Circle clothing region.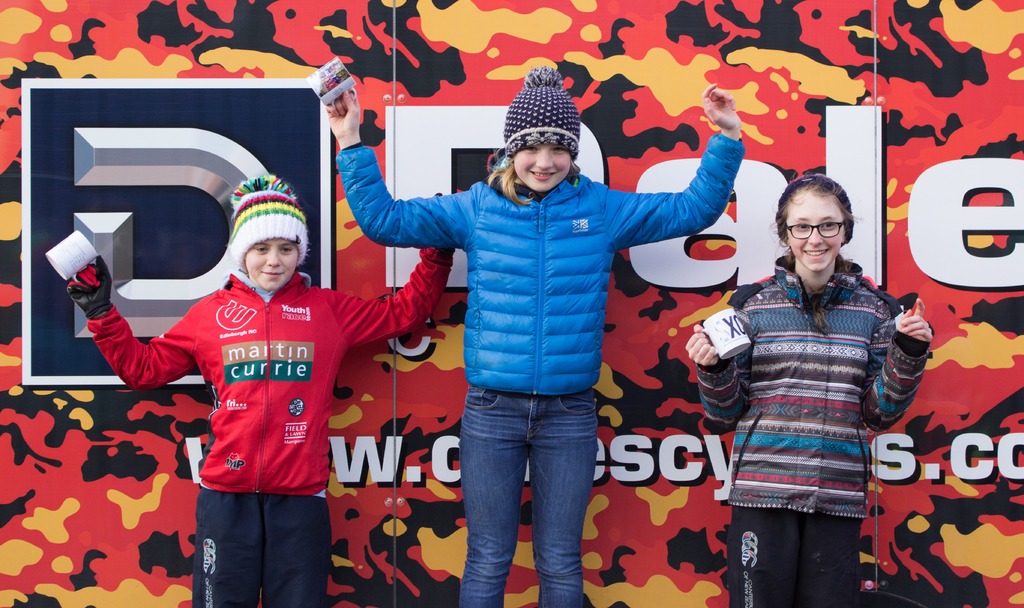
Region: (x1=79, y1=245, x2=467, y2=607).
